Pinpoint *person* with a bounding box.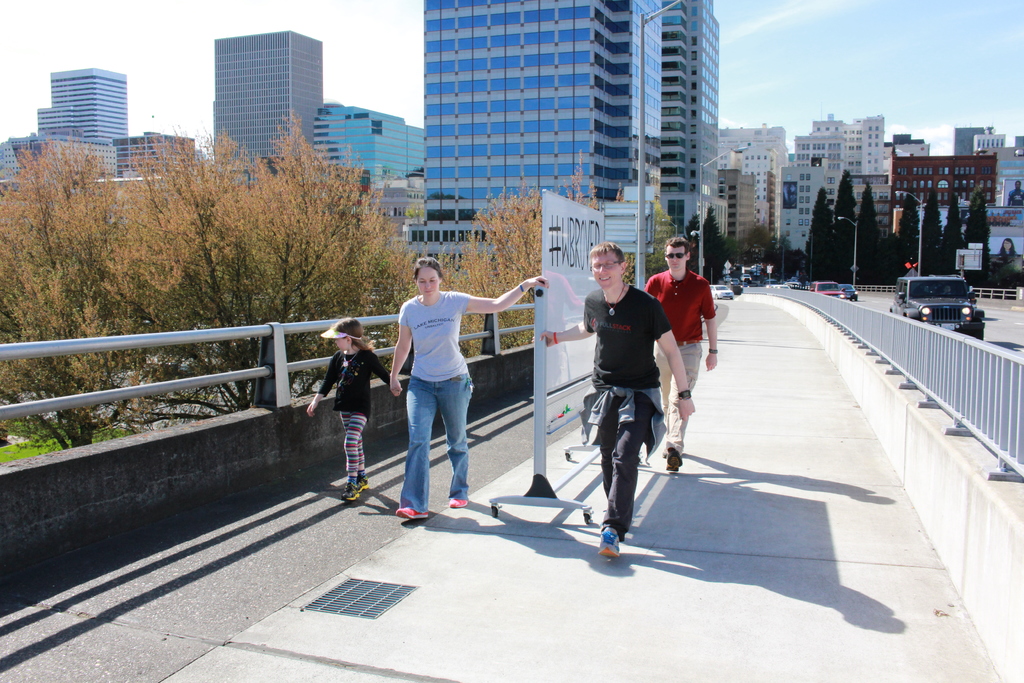
641/239/718/474.
